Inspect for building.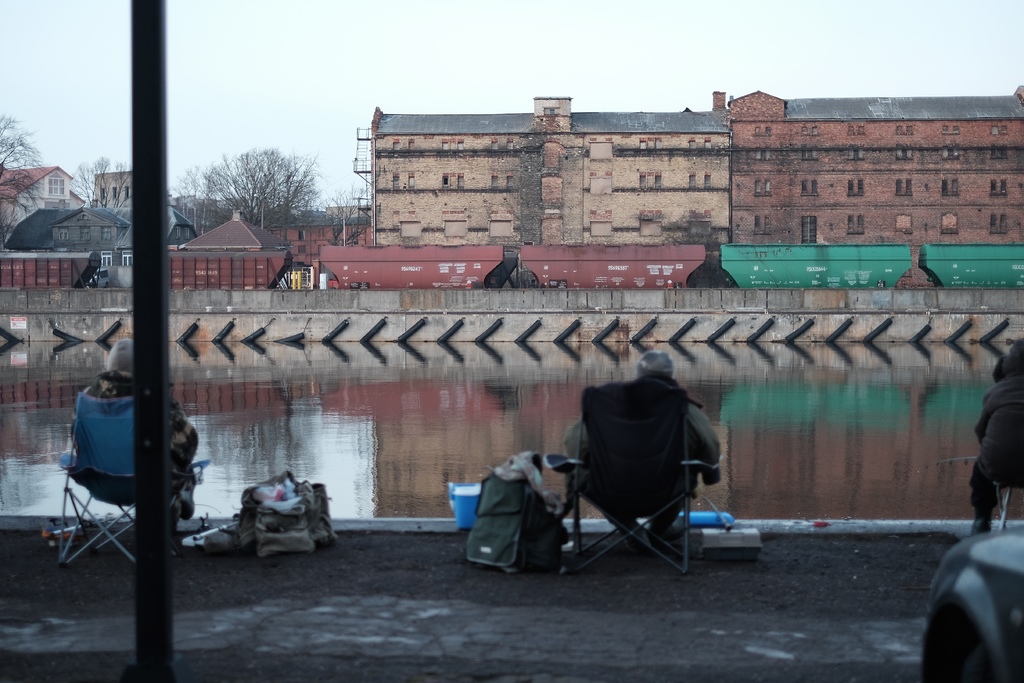
Inspection: [268,211,362,267].
